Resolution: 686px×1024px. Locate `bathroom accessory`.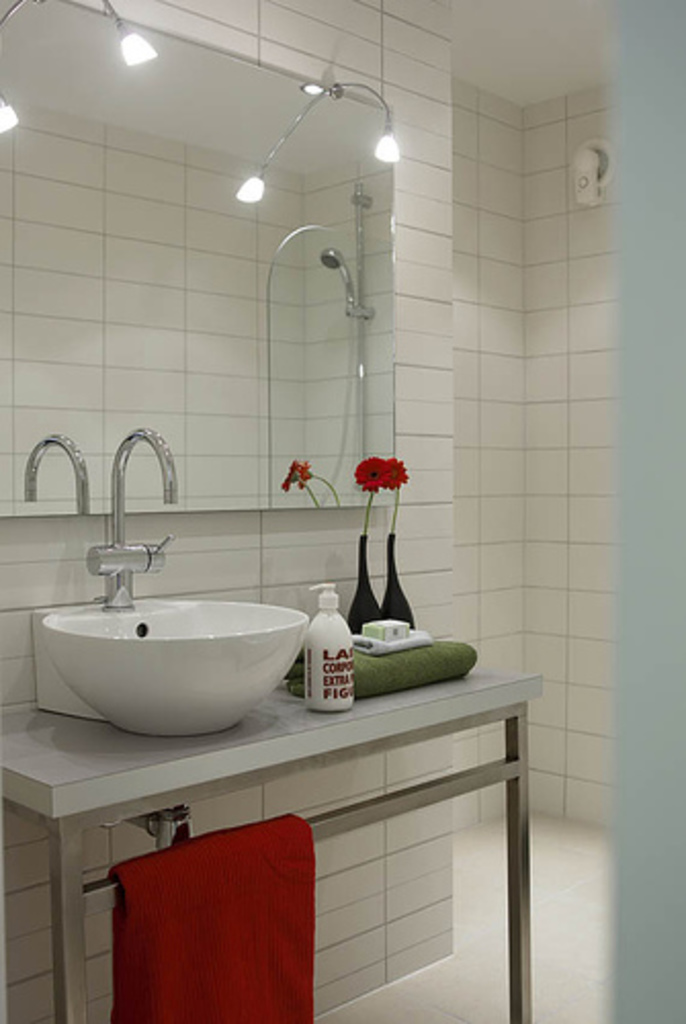
(x1=86, y1=426, x2=178, y2=610).
